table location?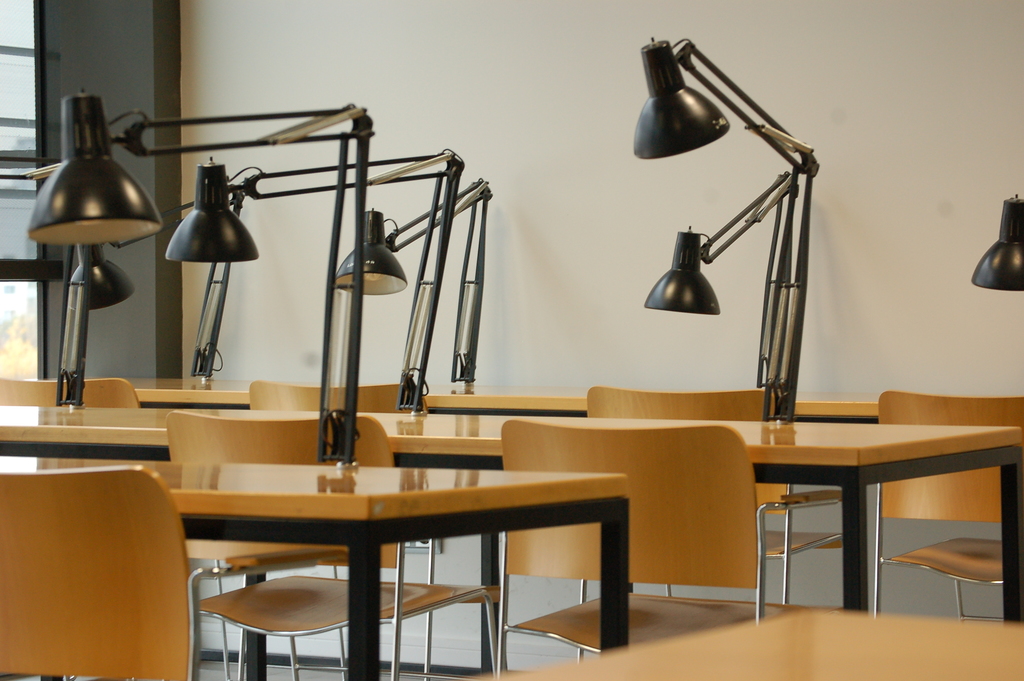
[left=0, top=405, right=1023, bottom=627]
